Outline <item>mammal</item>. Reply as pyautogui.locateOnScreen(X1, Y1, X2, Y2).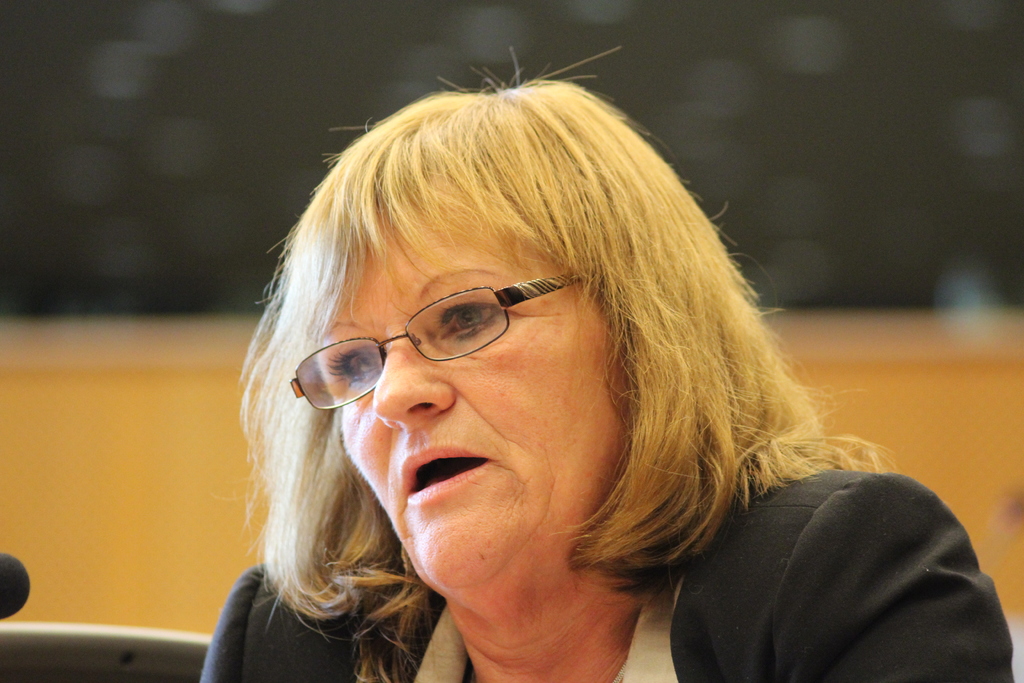
pyautogui.locateOnScreen(121, 30, 948, 655).
